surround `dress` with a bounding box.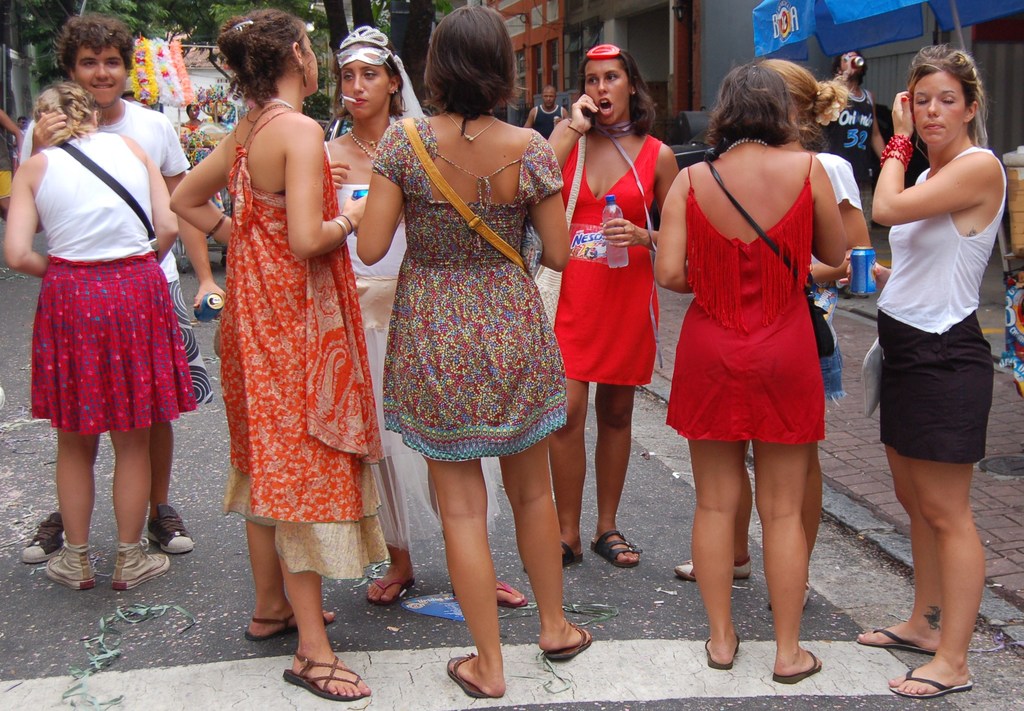
<box>26,132,204,436</box>.
